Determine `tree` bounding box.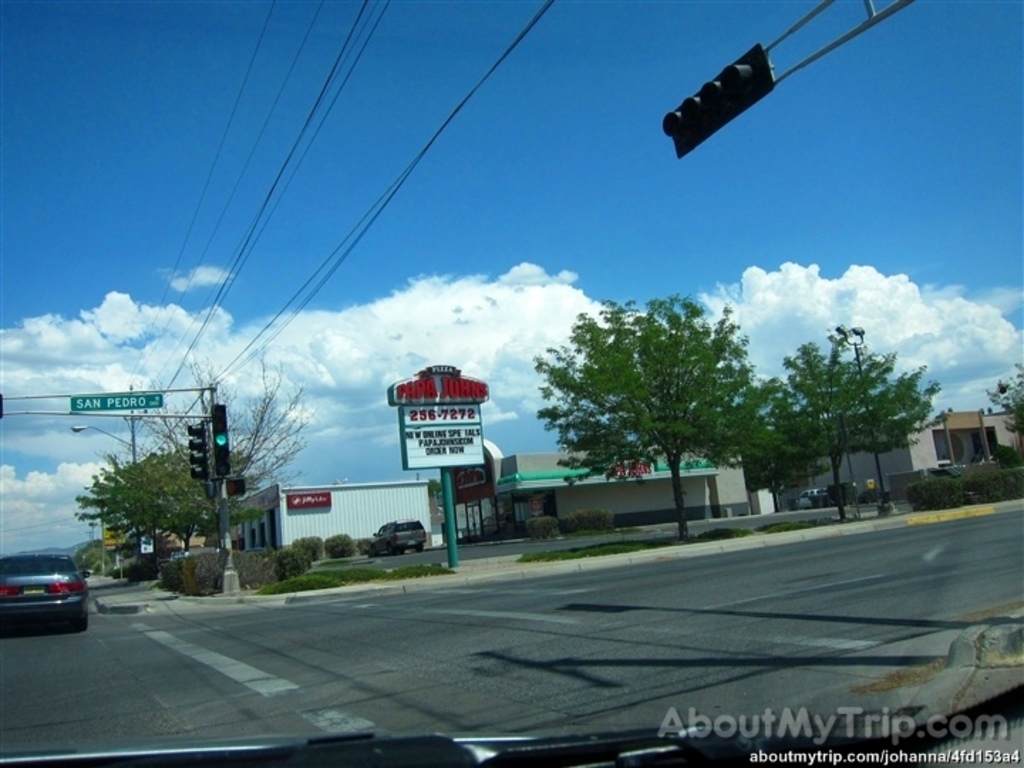
Determined: <bbox>987, 363, 1023, 437</bbox>.
